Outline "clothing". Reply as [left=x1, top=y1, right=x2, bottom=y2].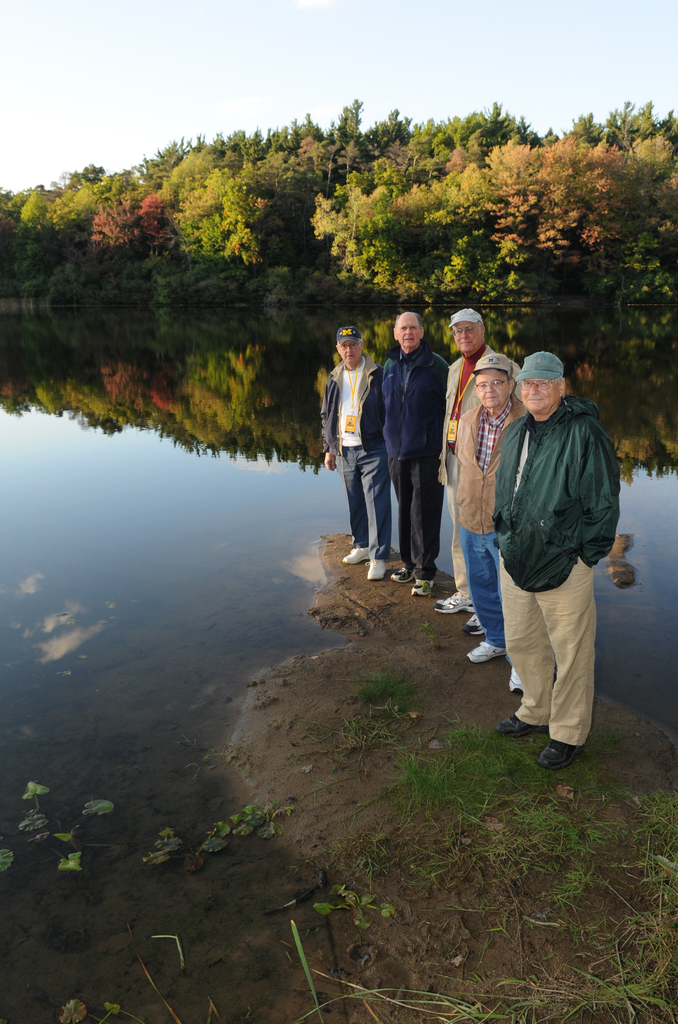
[left=440, top=343, right=493, bottom=591].
